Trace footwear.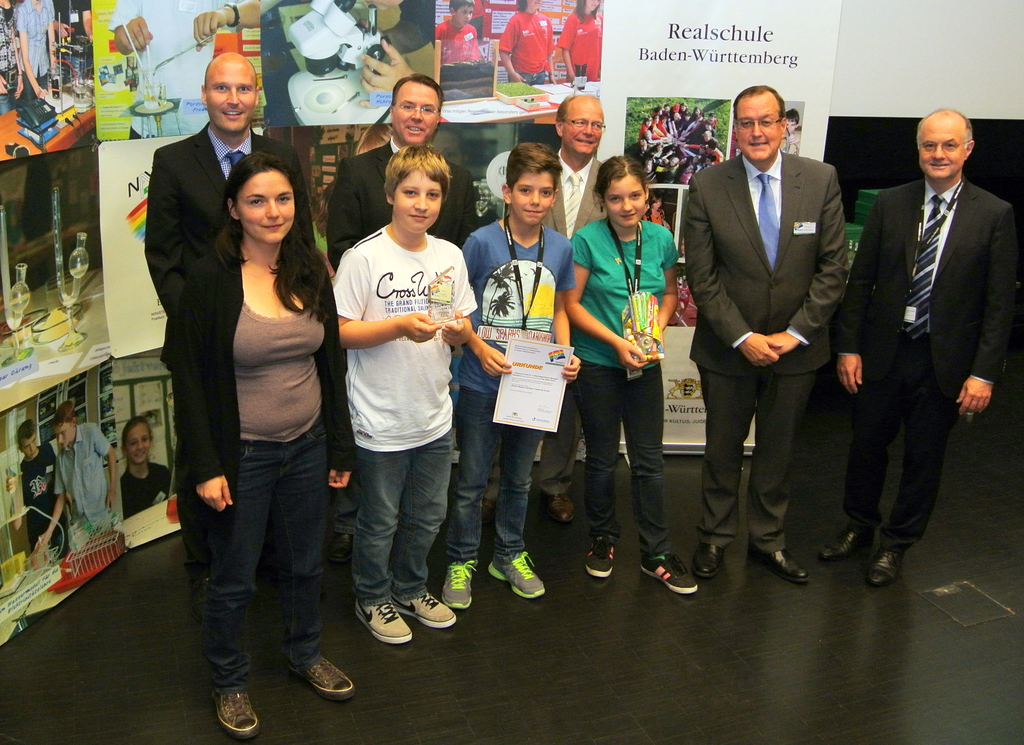
Traced to BBox(691, 545, 720, 577).
